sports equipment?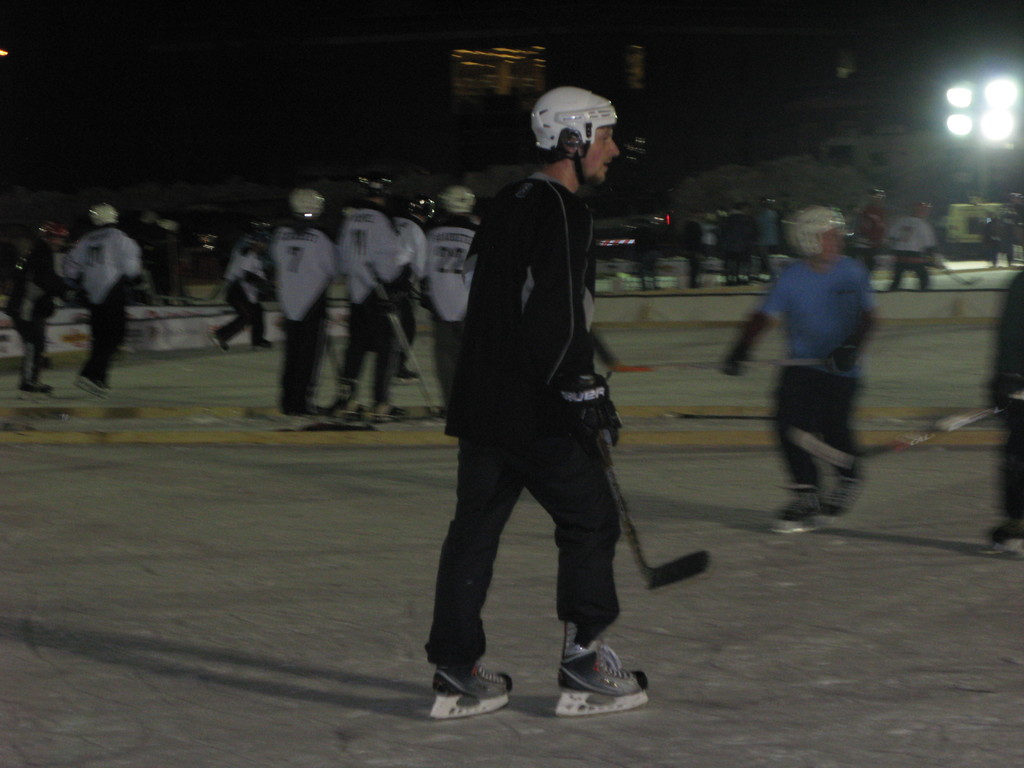
bbox=[434, 187, 475, 214]
